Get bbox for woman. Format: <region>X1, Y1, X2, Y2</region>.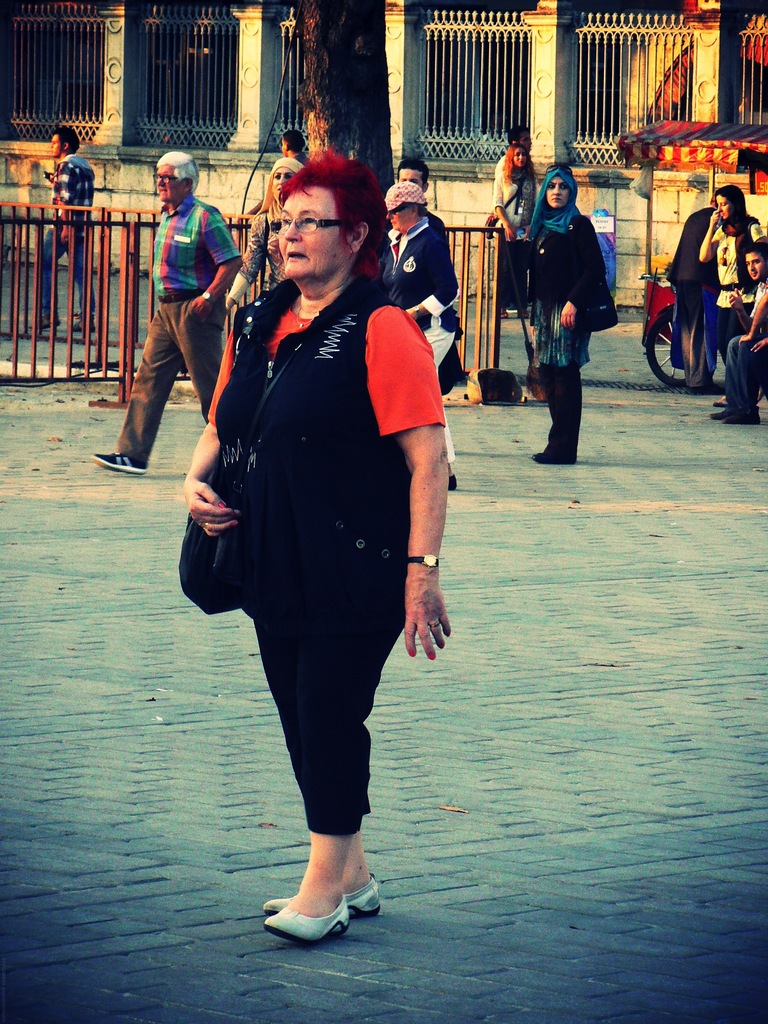
<region>383, 181, 467, 493</region>.
